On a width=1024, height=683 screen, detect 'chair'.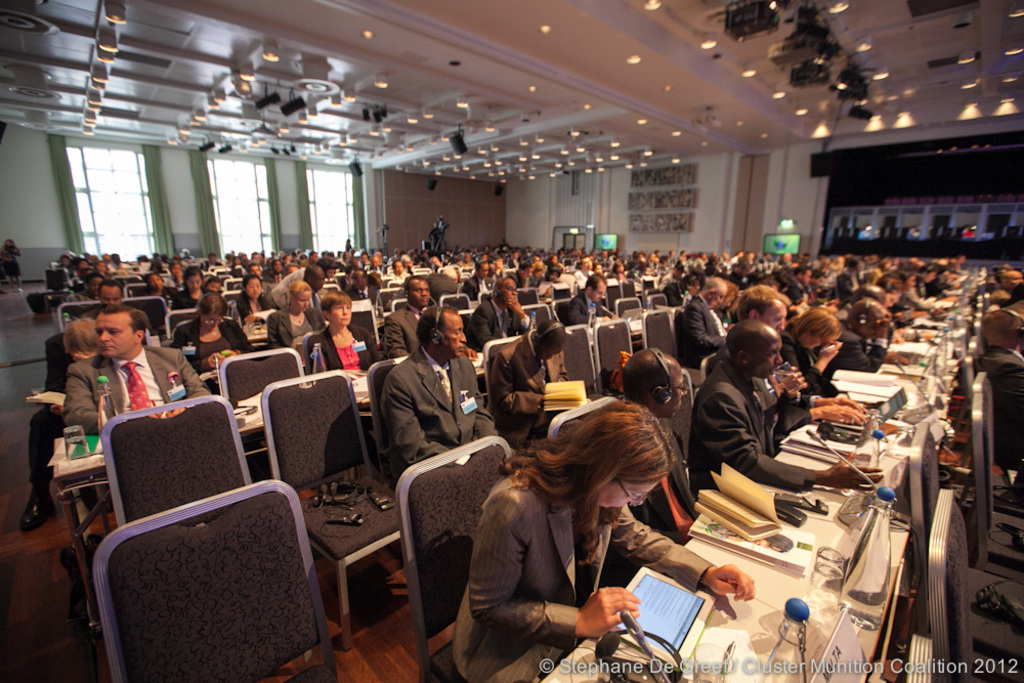
(left=519, top=300, right=551, bottom=329).
